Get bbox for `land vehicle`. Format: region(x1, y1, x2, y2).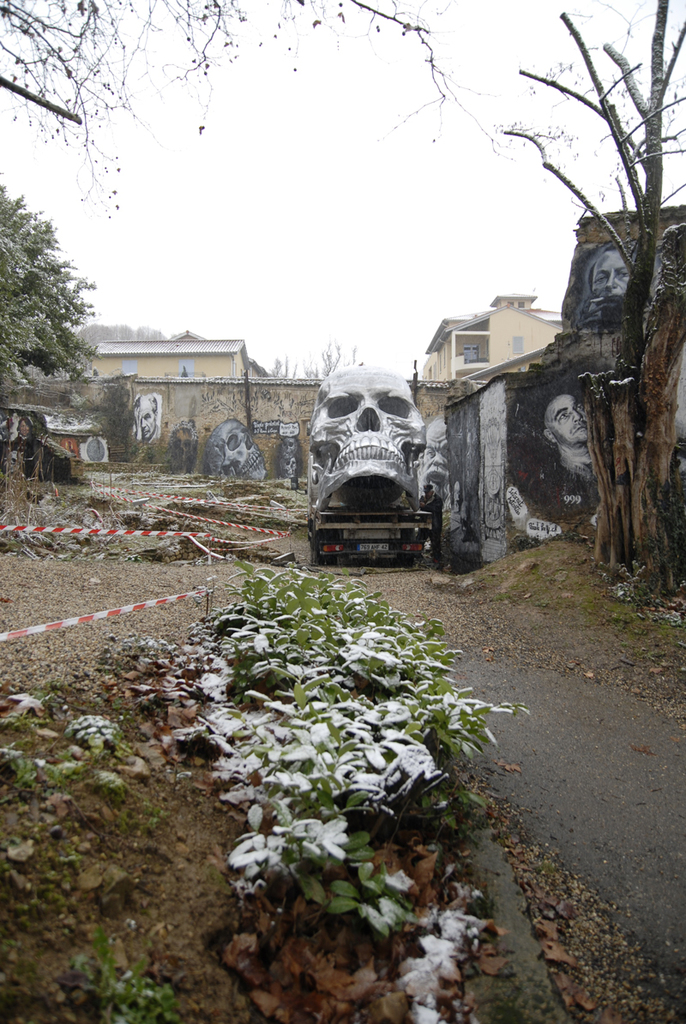
region(298, 352, 456, 554).
